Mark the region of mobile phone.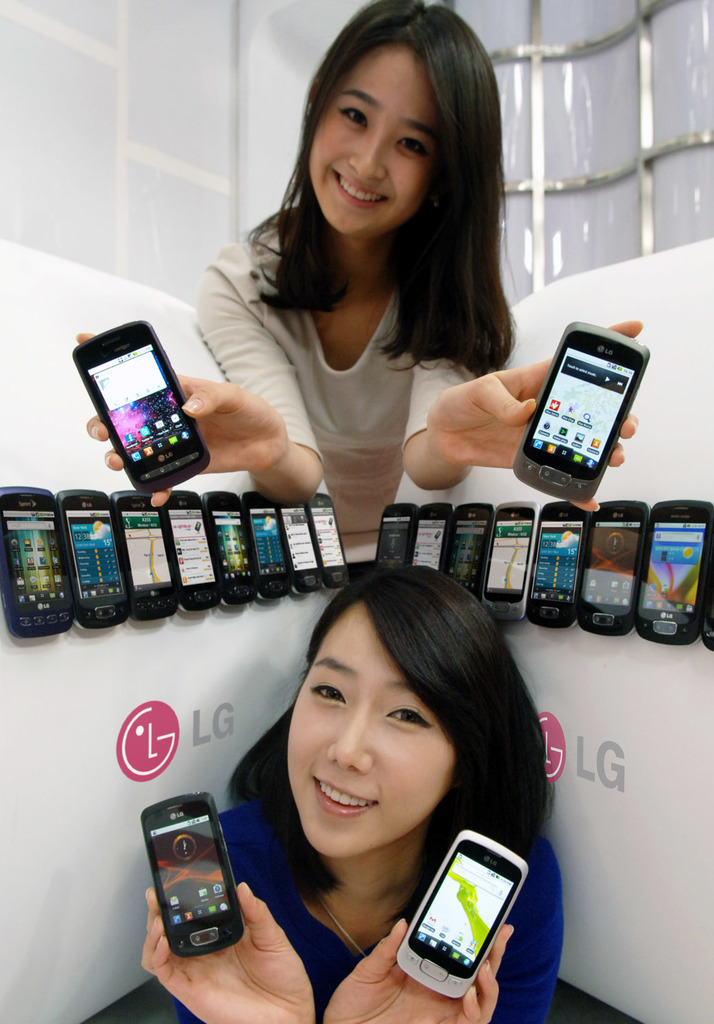
Region: (115,487,182,621).
